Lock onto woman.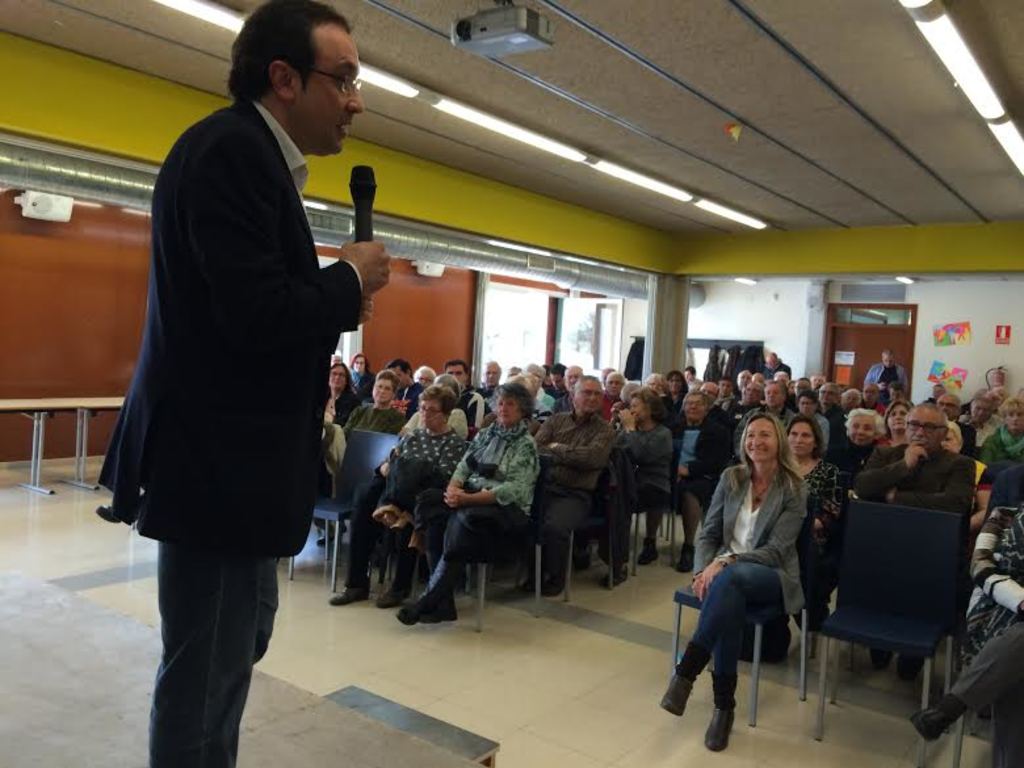
Locked: [left=389, top=378, right=549, bottom=618].
